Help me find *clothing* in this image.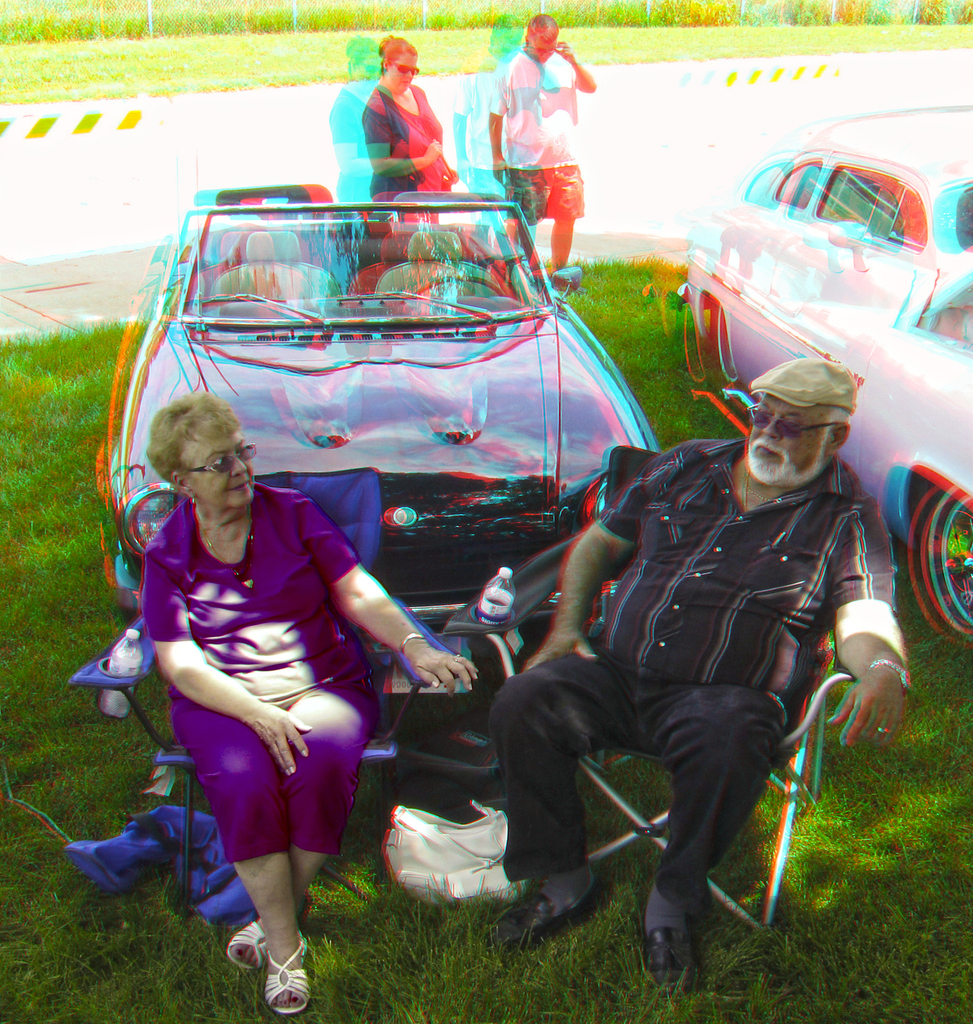
Found it: <region>490, 47, 591, 227</region>.
